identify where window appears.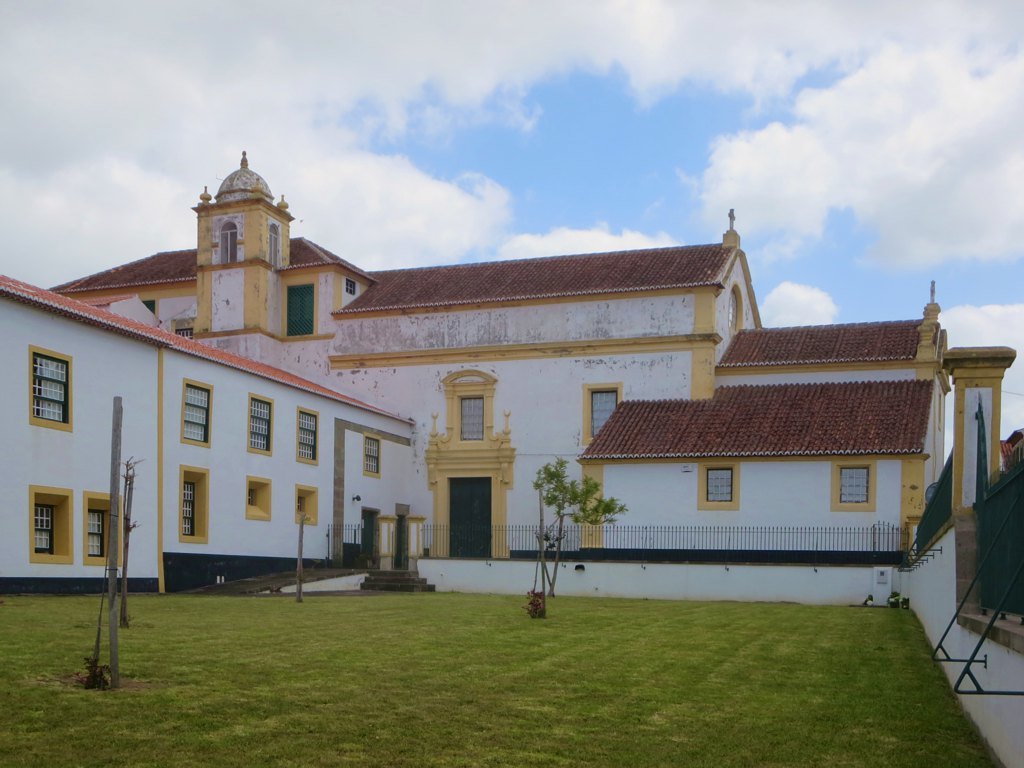
Appears at Rect(283, 284, 312, 335).
